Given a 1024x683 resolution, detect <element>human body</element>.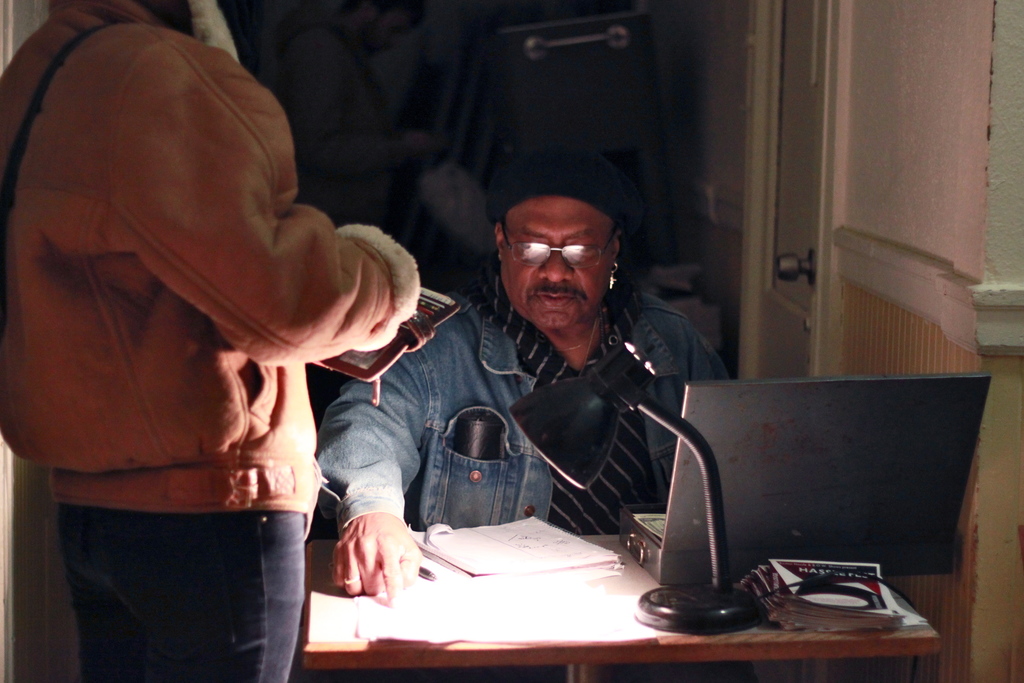
bbox(319, 147, 729, 608).
